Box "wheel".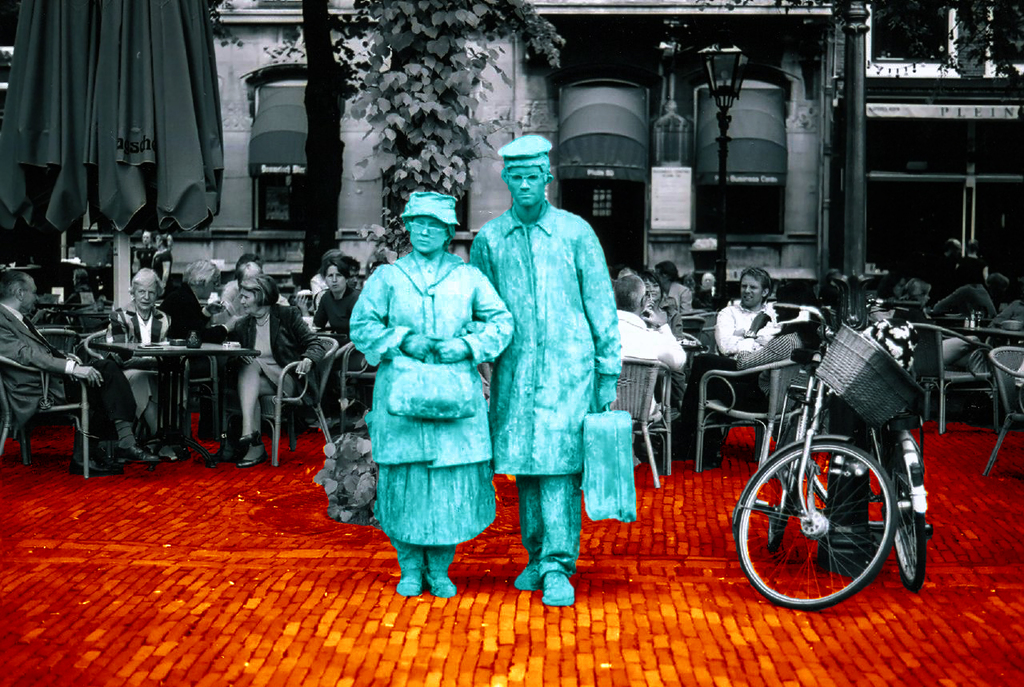
locate(742, 437, 912, 609).
